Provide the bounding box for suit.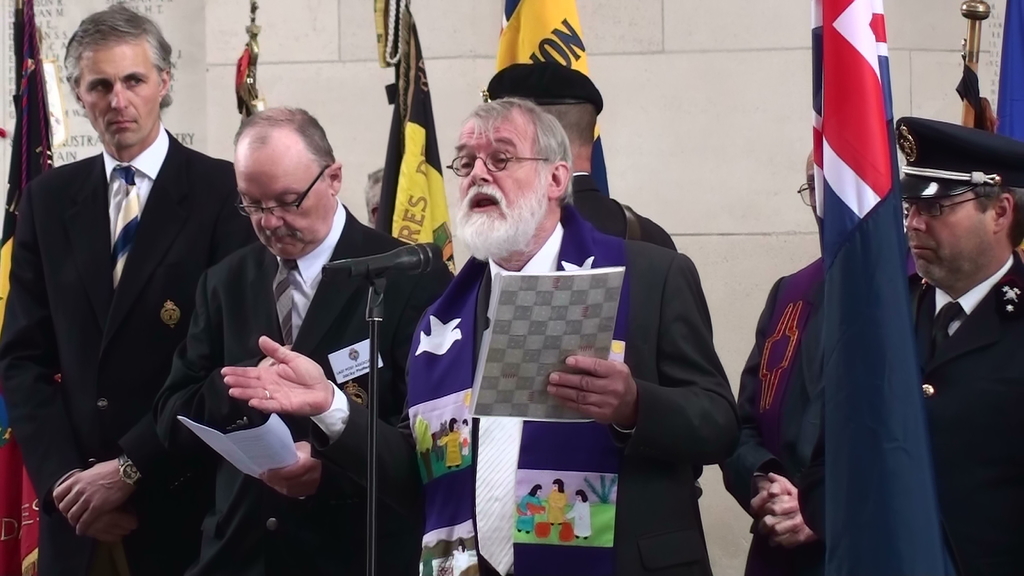
[left=718, top=242, right=916, bottom=574].
